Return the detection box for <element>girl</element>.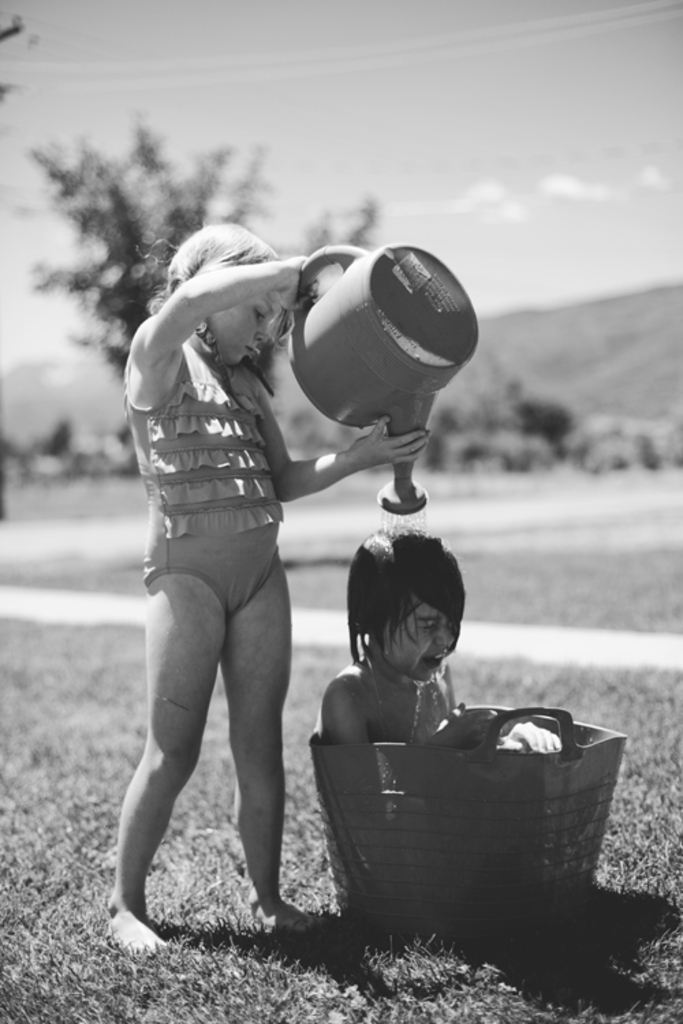
Rect(104, 220, 430, 958).
